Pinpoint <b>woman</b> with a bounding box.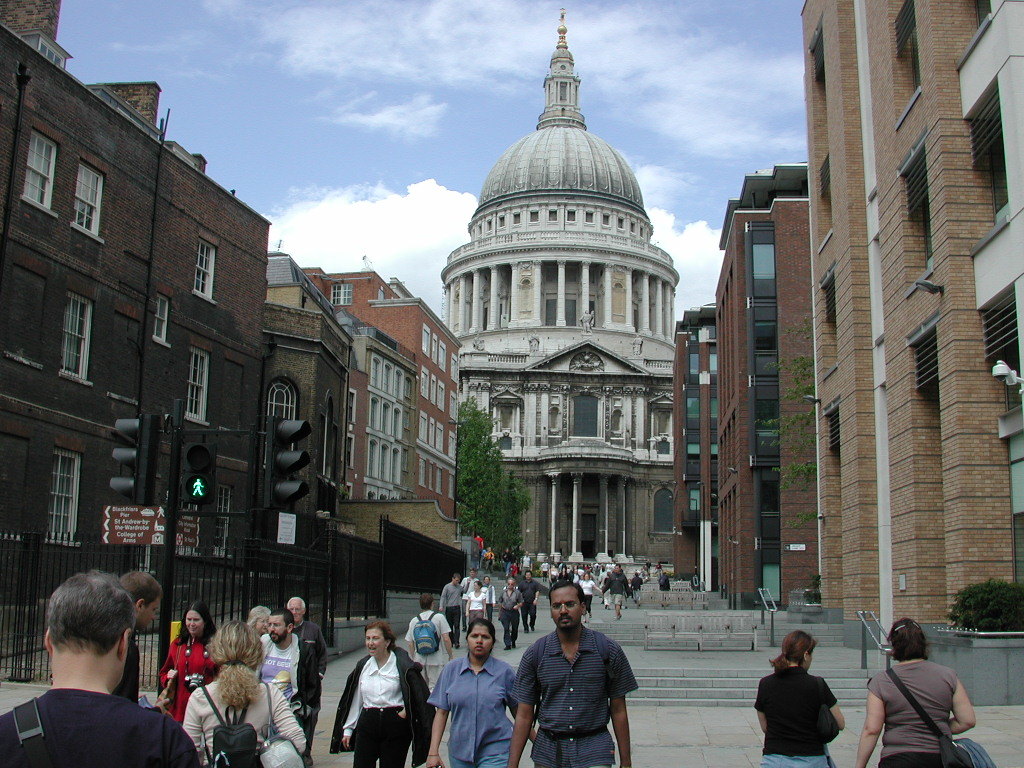
x1=183, y1=622, x2=311, y2=767.
